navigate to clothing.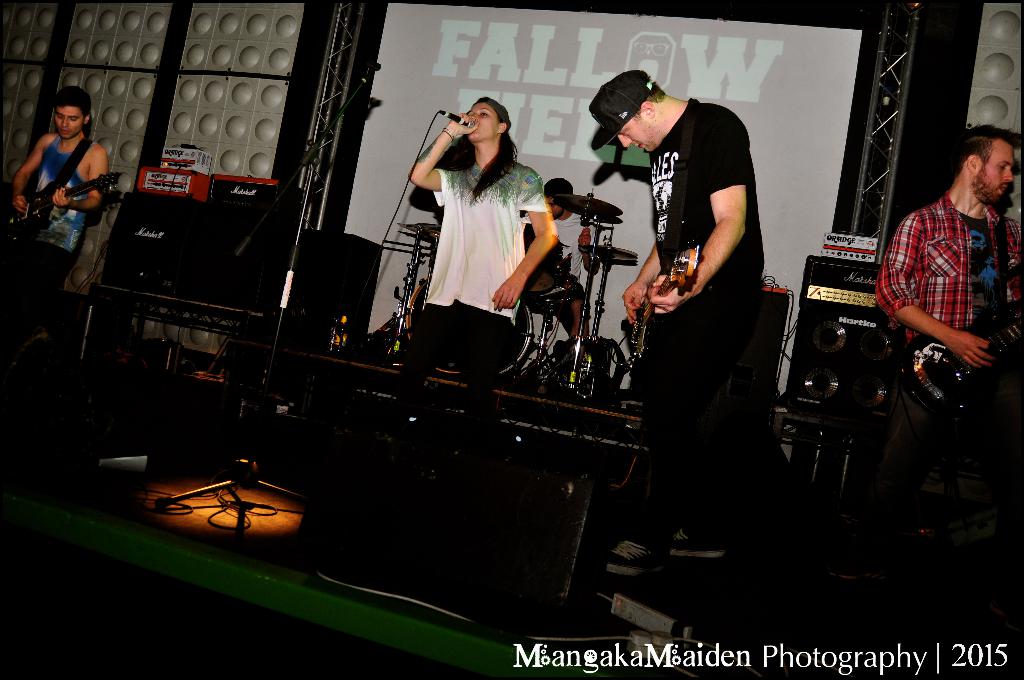
Navigation target: x1=22 y1=131 x2=93 y2=318.
